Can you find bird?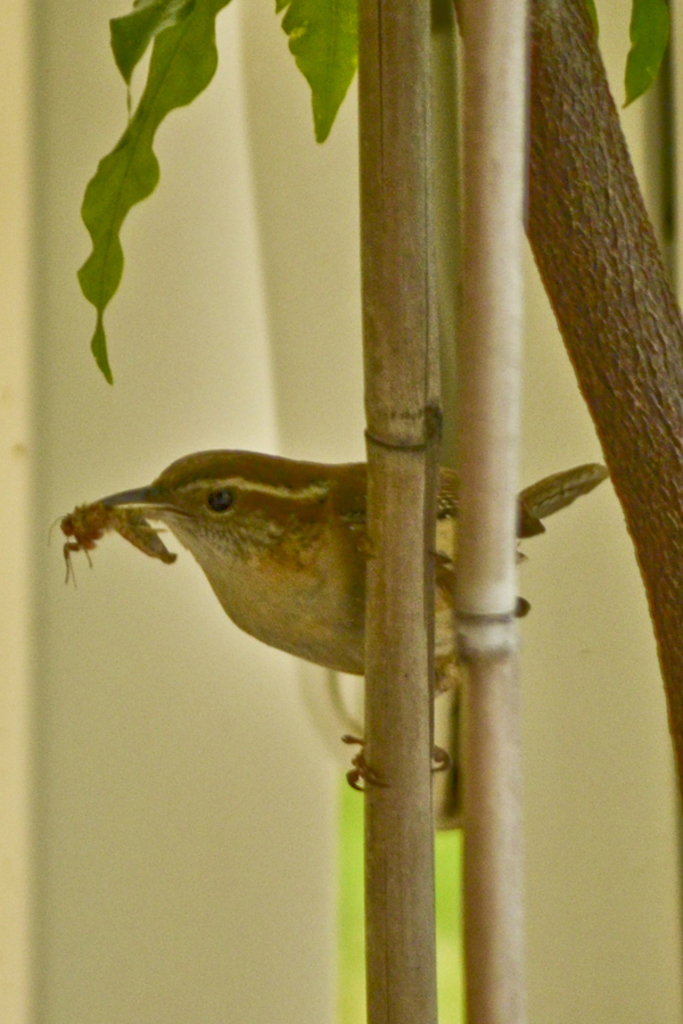
Yes, bounding box: locate(87, 447, 633, 796).
